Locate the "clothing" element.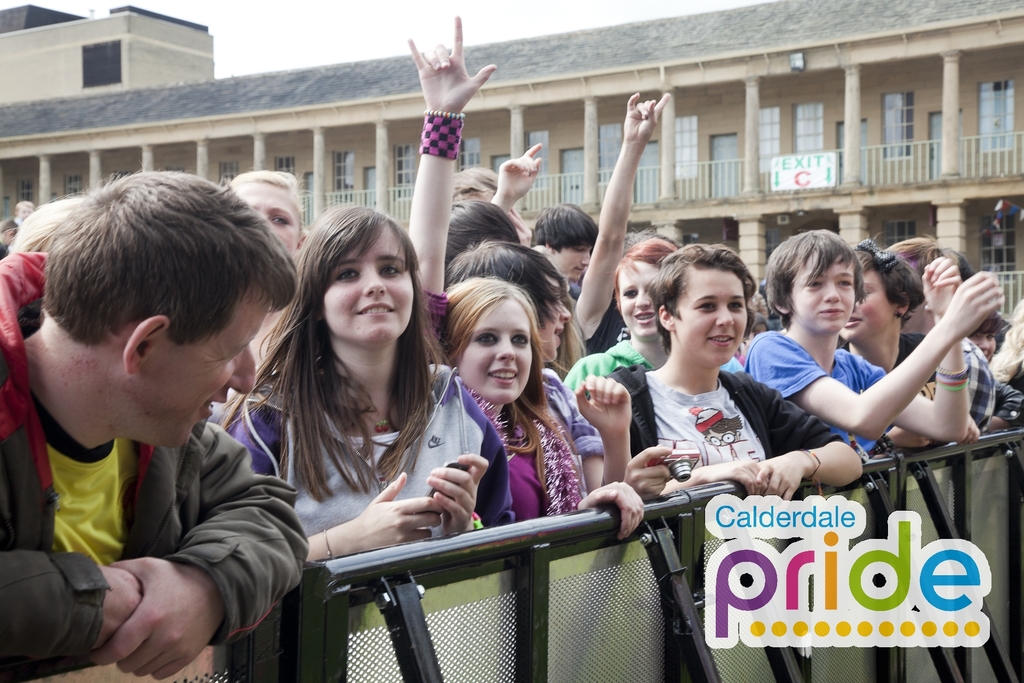
Element bbox: bbox(991, 382, 1023, 443).
